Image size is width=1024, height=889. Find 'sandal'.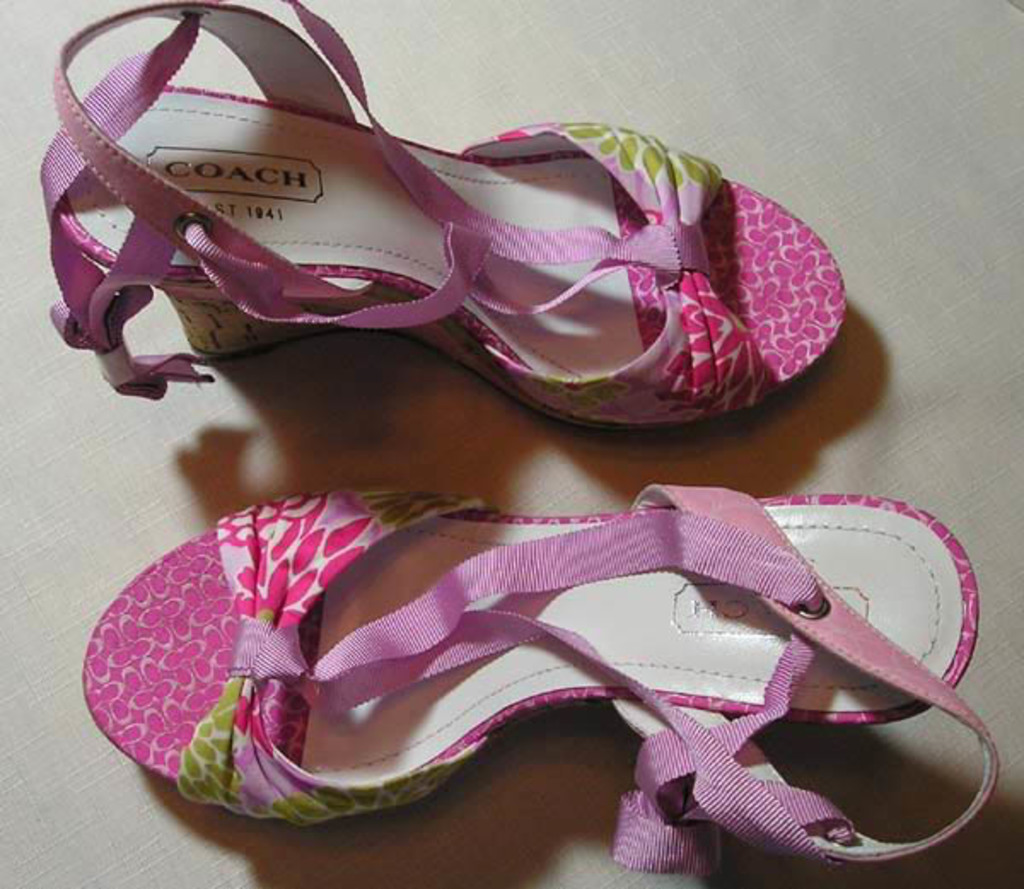
79 497 995 869.
